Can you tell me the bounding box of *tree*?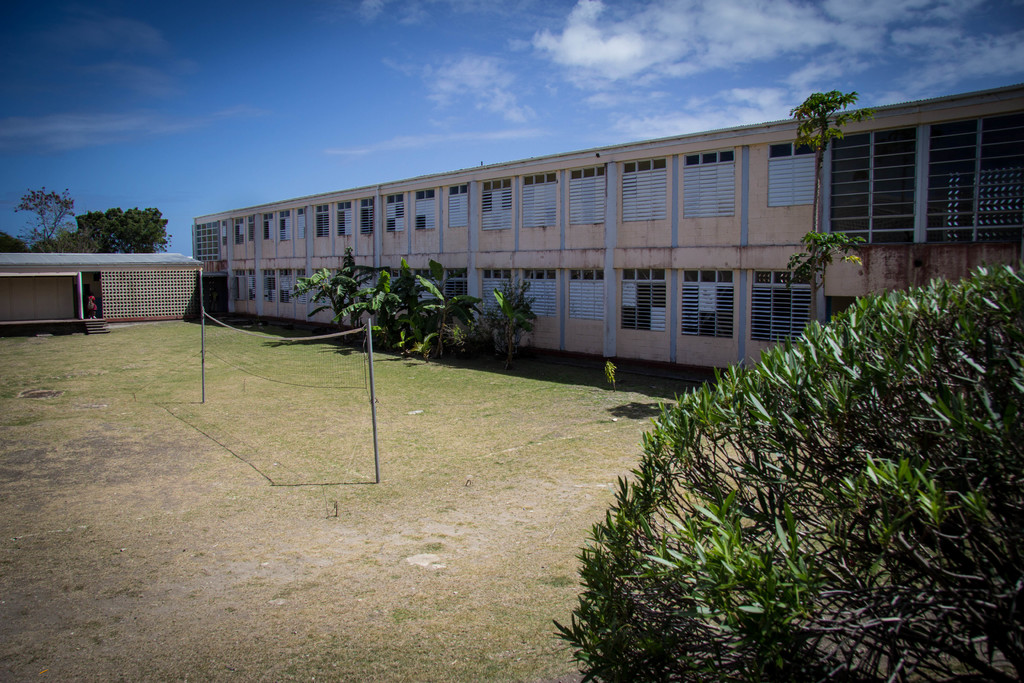
12 183 79 247.
